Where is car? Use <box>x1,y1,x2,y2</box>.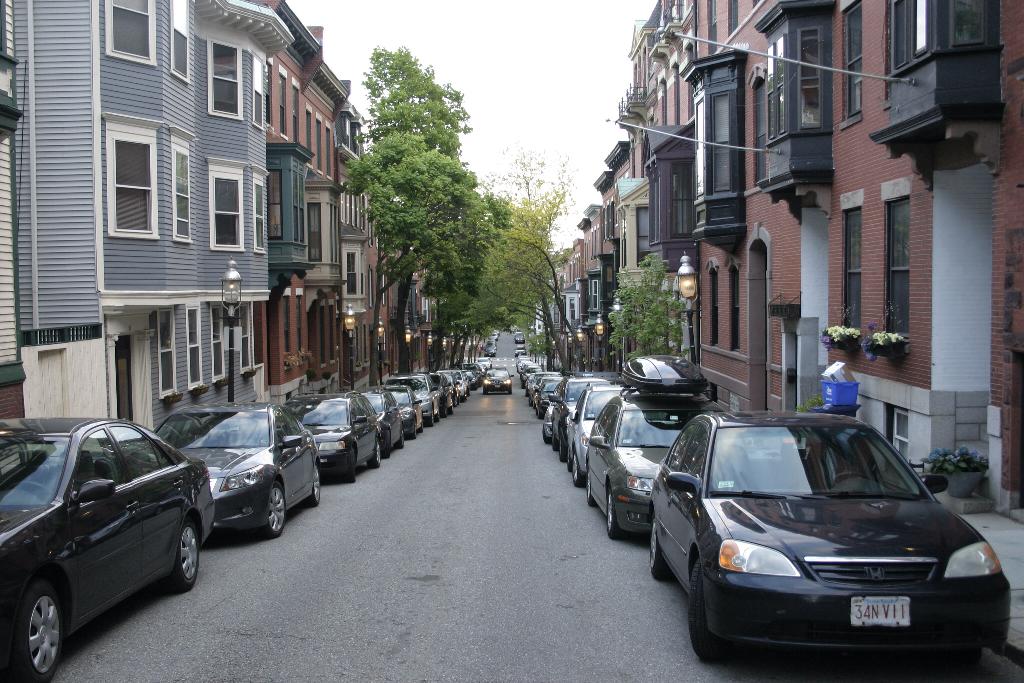
<box>515,345,527,356</box>.
